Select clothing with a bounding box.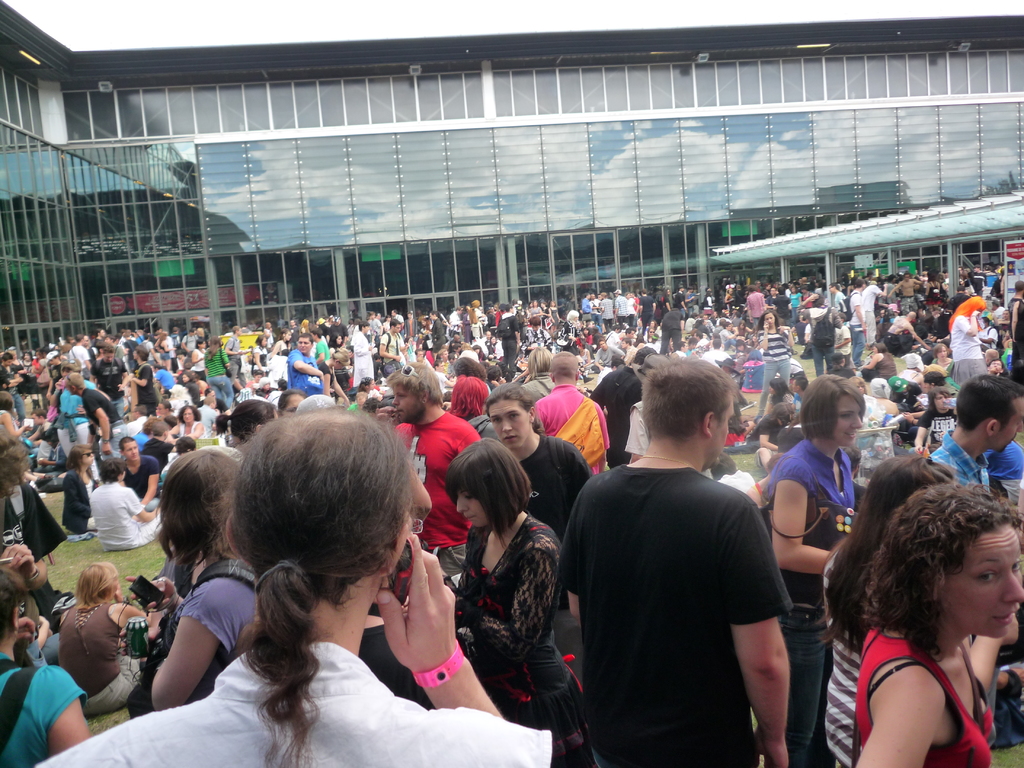
region(34, 637, 552, 767).
